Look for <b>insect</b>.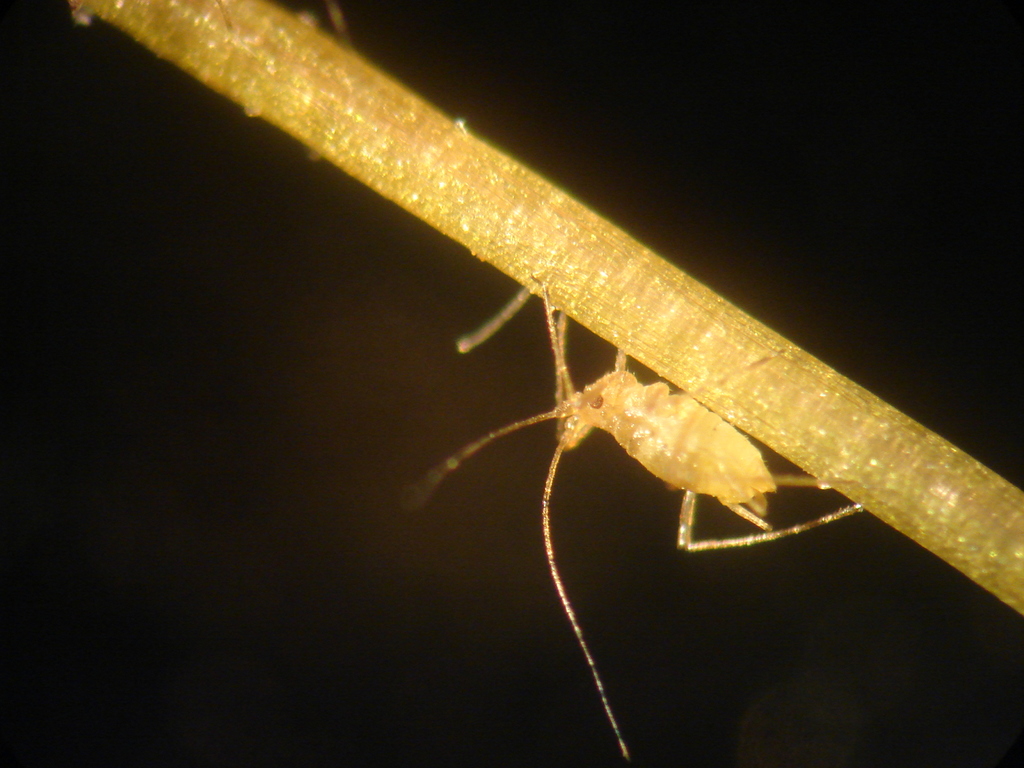
Found: (x1=413, y1=288, x2=863, y2=767).
